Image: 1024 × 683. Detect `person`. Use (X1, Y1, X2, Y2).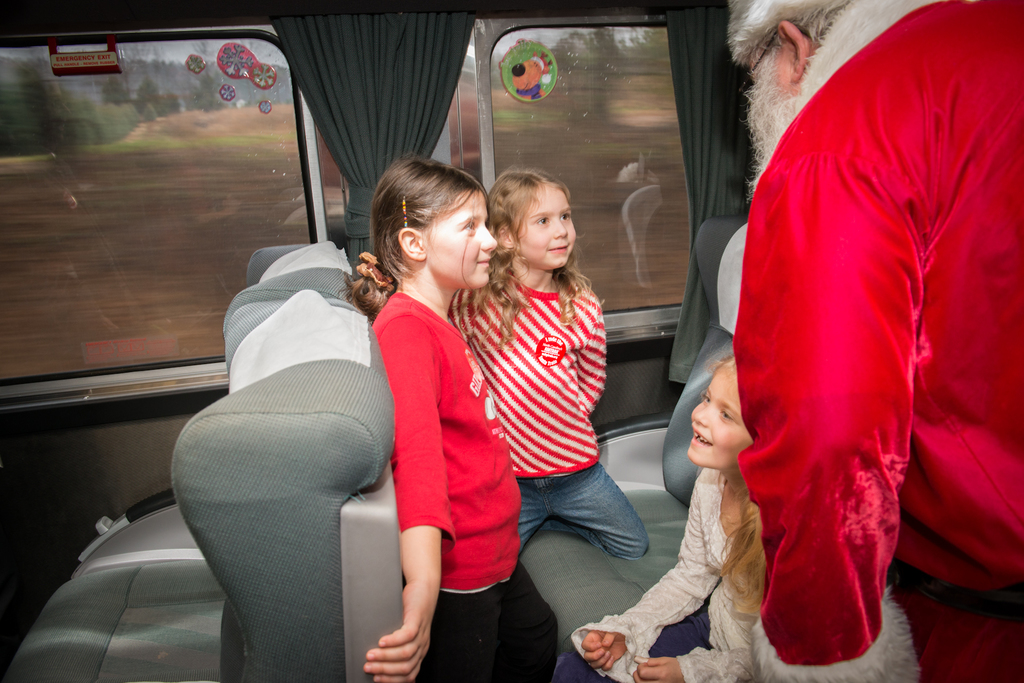
(360, 148, 562, 682).
